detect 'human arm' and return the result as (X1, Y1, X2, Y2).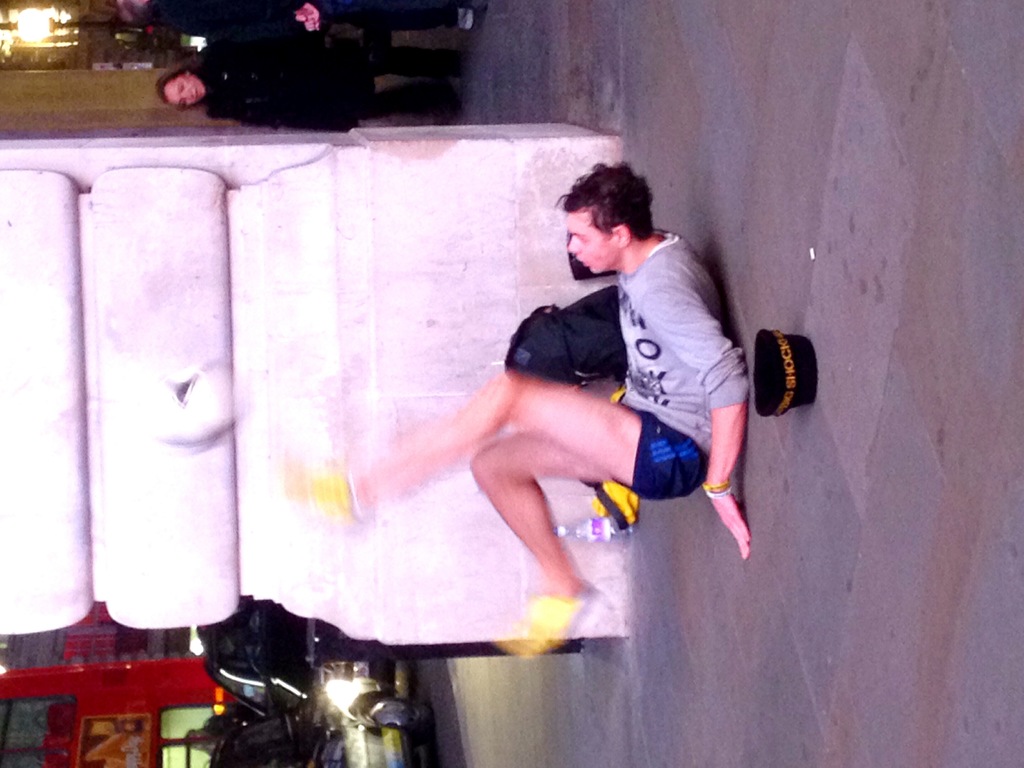
(202, 99, 361, 137).
